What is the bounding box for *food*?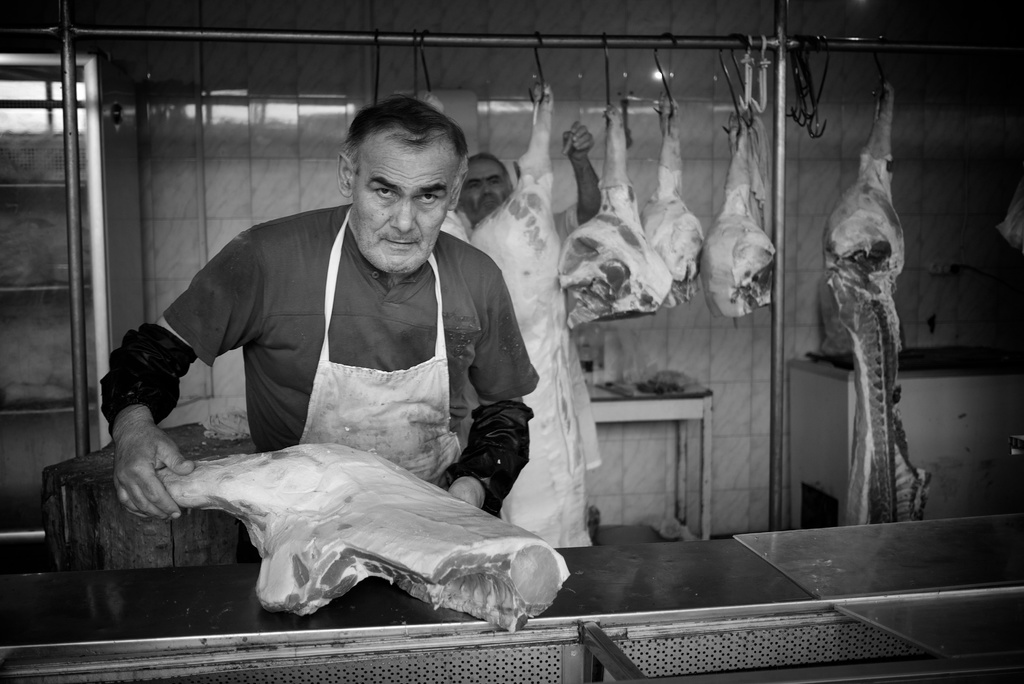
[697,108,774,320].
